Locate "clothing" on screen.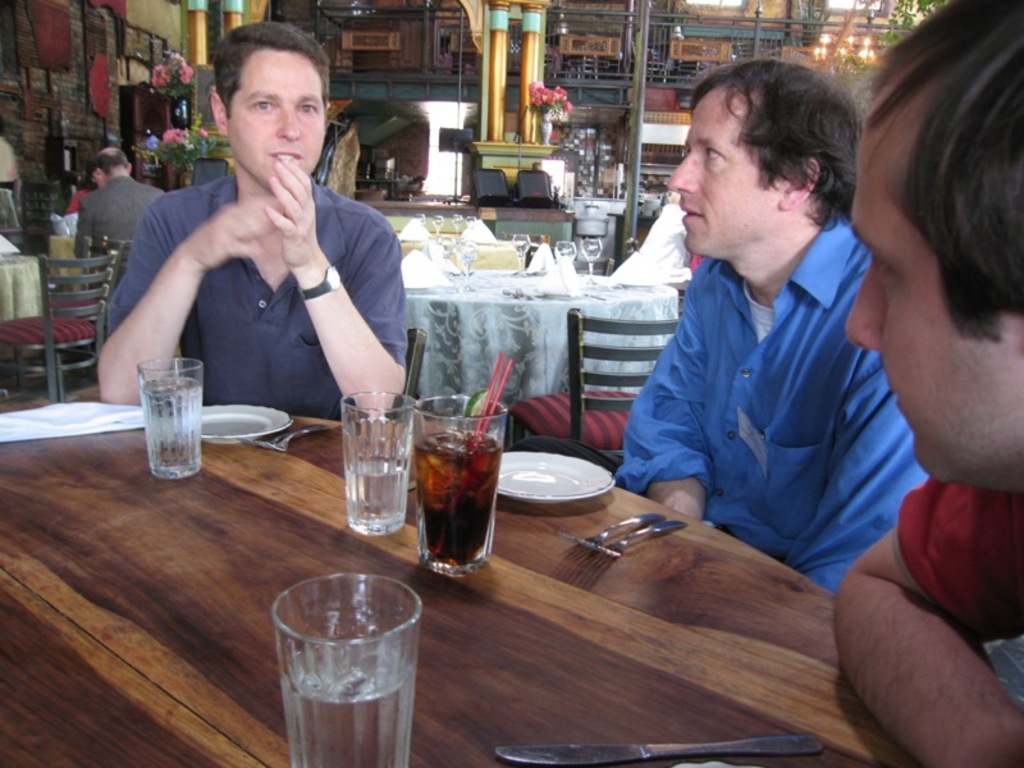
On screen at rect(116, 175, 407, 420).
